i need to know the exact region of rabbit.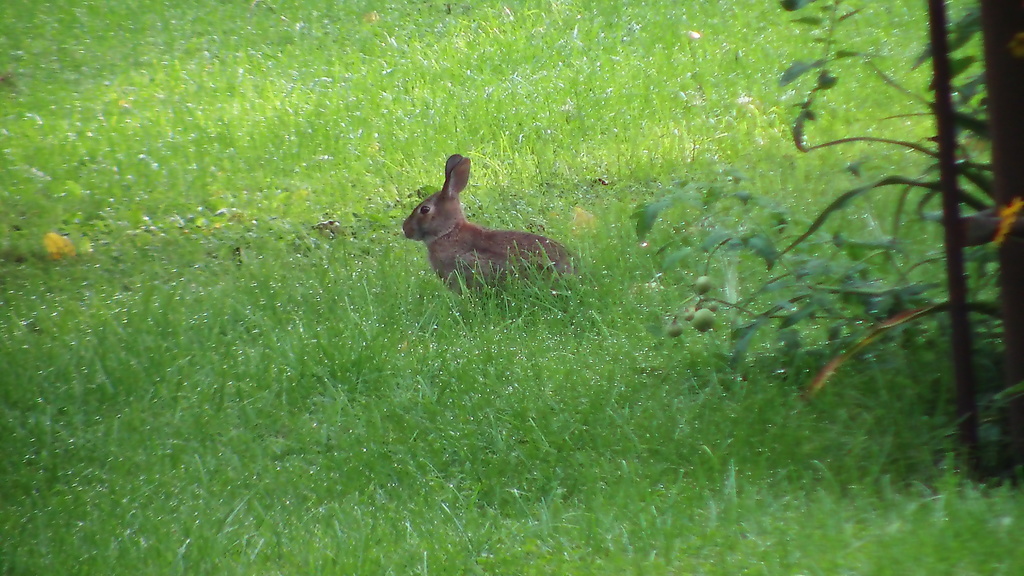
Region: <box>401,146,582,297</box>.
